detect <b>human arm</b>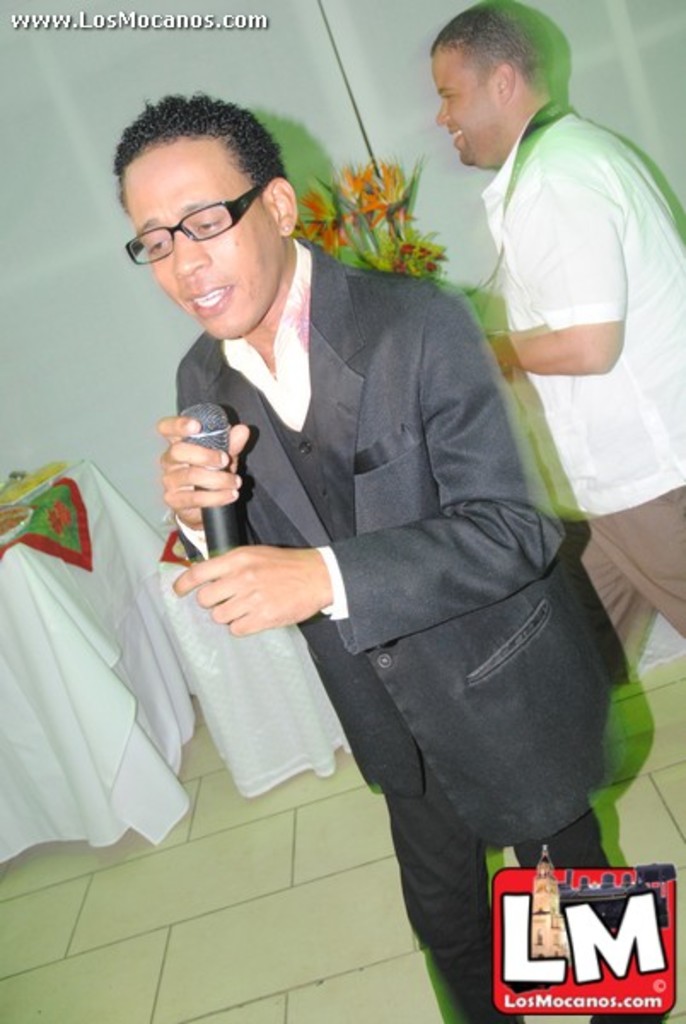
[159, 278, 577, 666]
